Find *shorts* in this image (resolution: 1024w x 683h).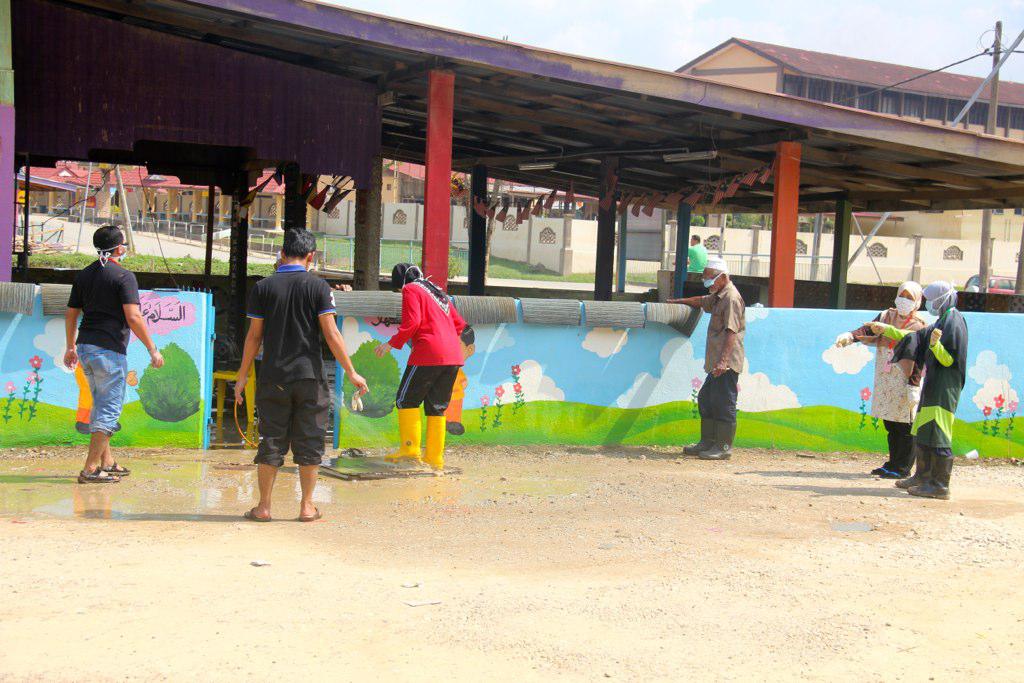
l=398, t=365, r=458, b=418.
